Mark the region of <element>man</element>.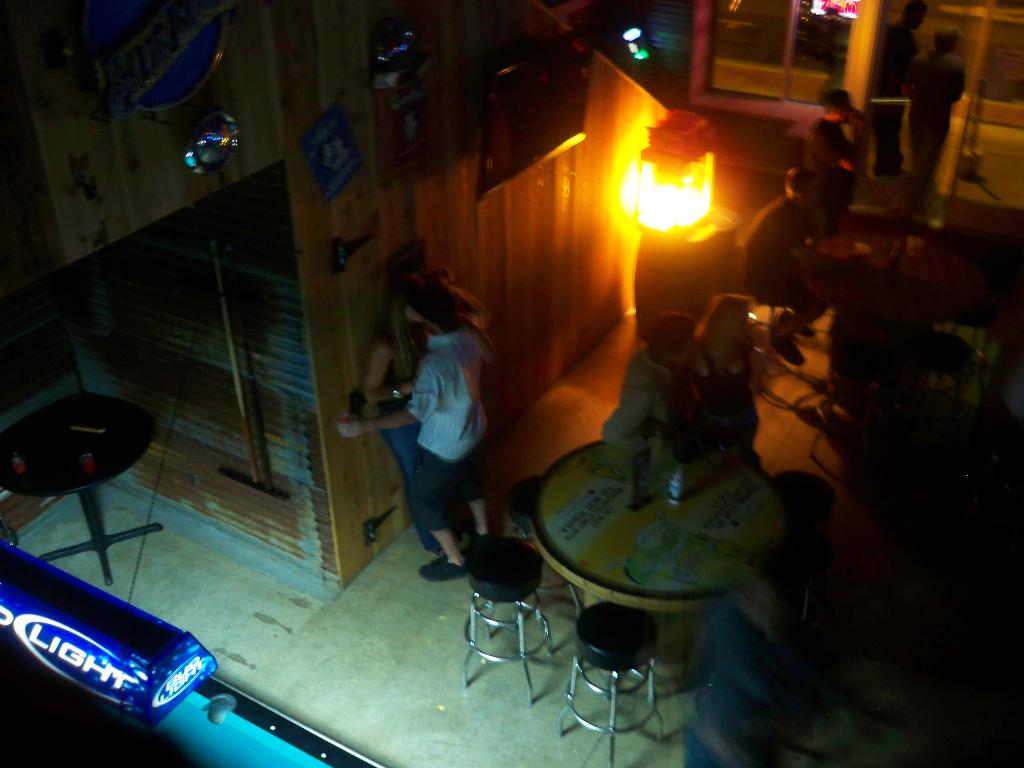
Region: 330, 285, 490, 578.
